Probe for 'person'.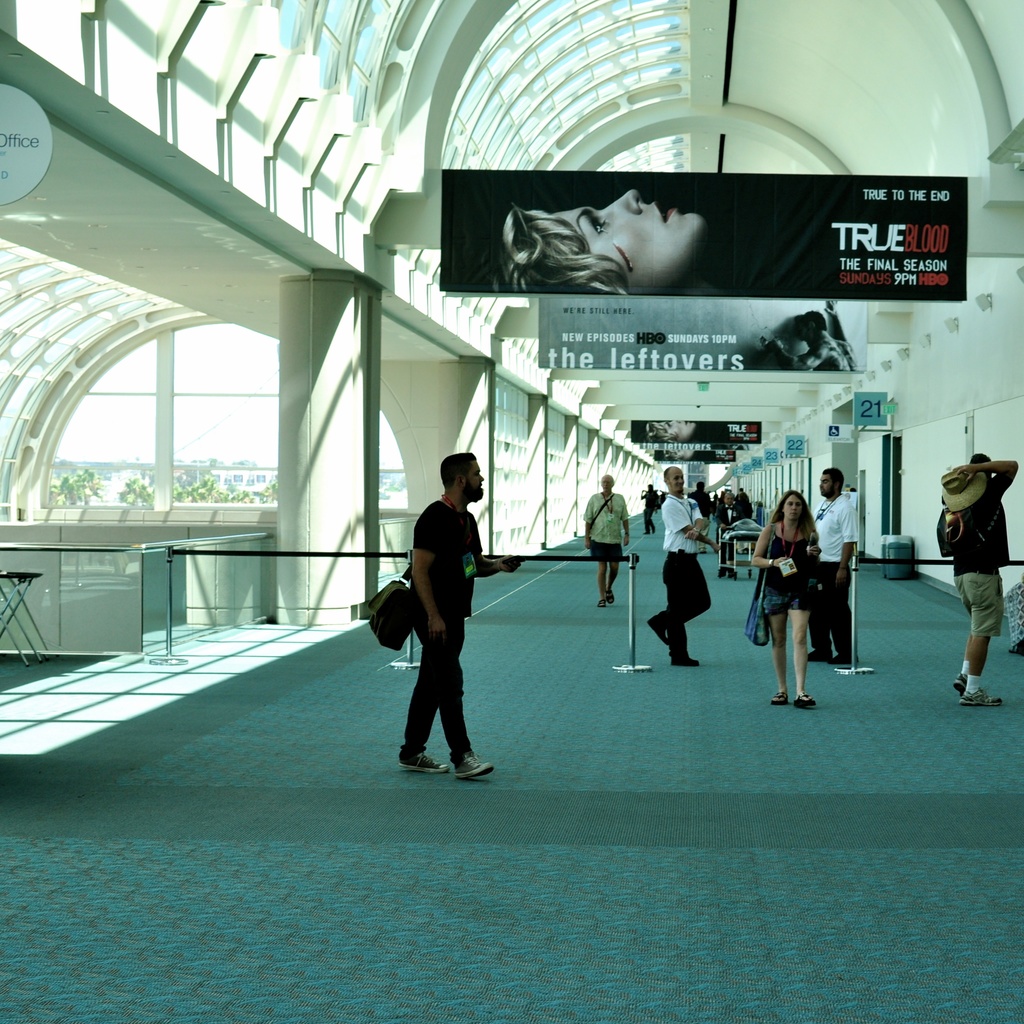
Probe result: <region>585, 475, 630, 614</region>.
